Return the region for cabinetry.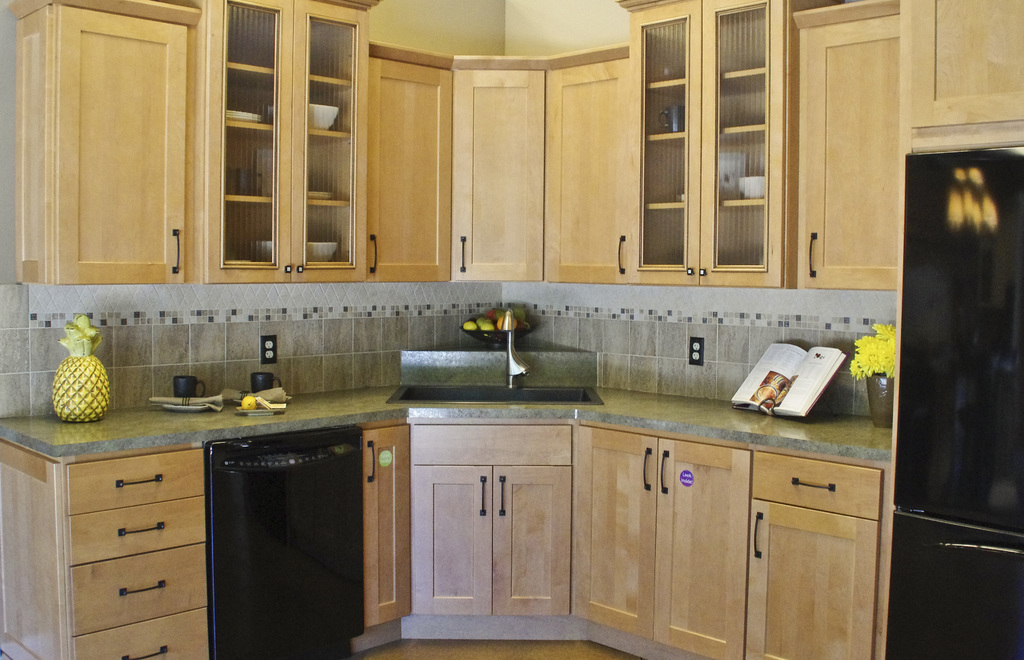
[0,441,203,659].
